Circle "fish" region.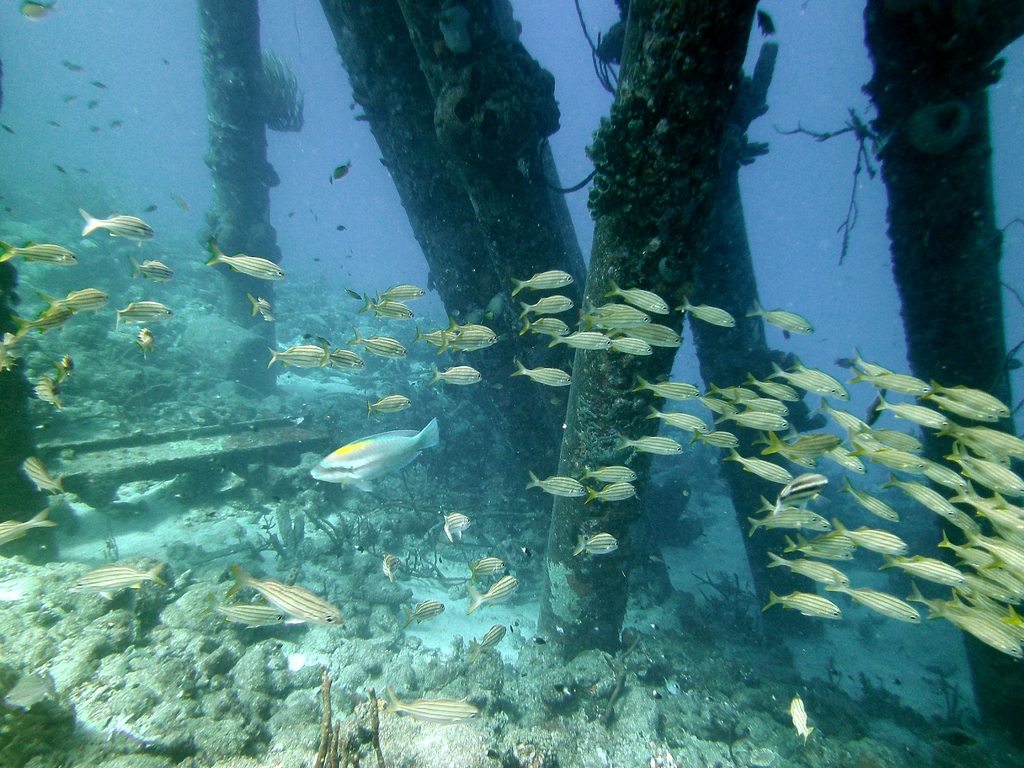
Region: {"left": 205, "top": 237, "right": 287, "bottom": 280}.
